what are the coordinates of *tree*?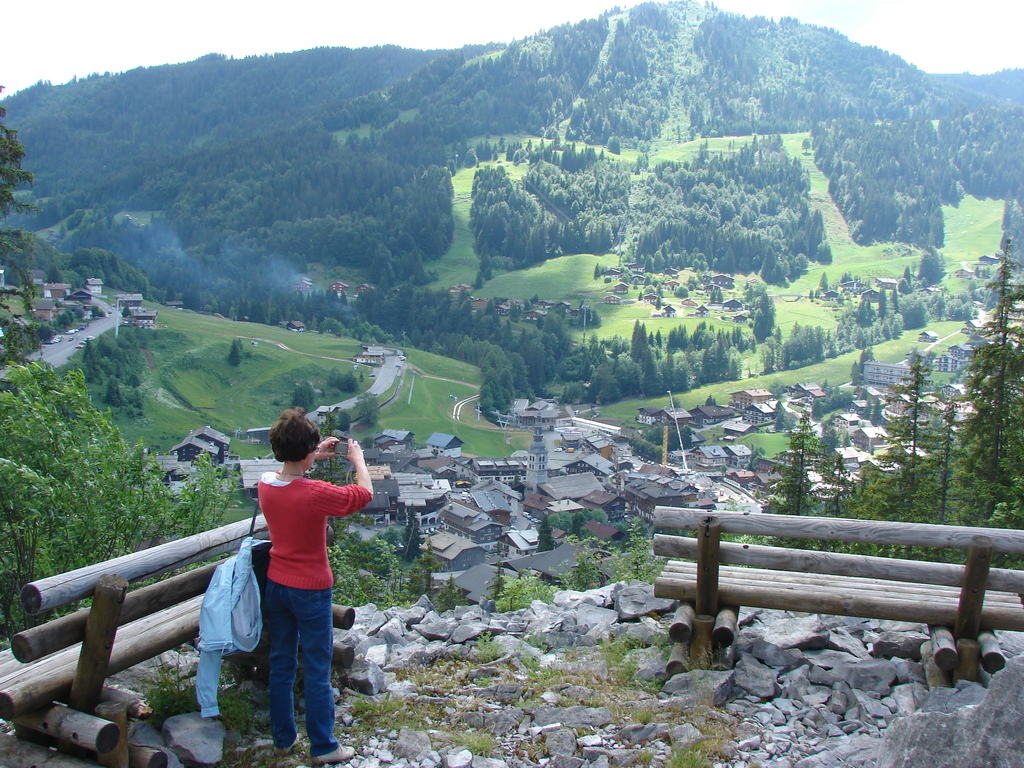
pyautogui.locateOnScreen(0, 87, 51, 367).
